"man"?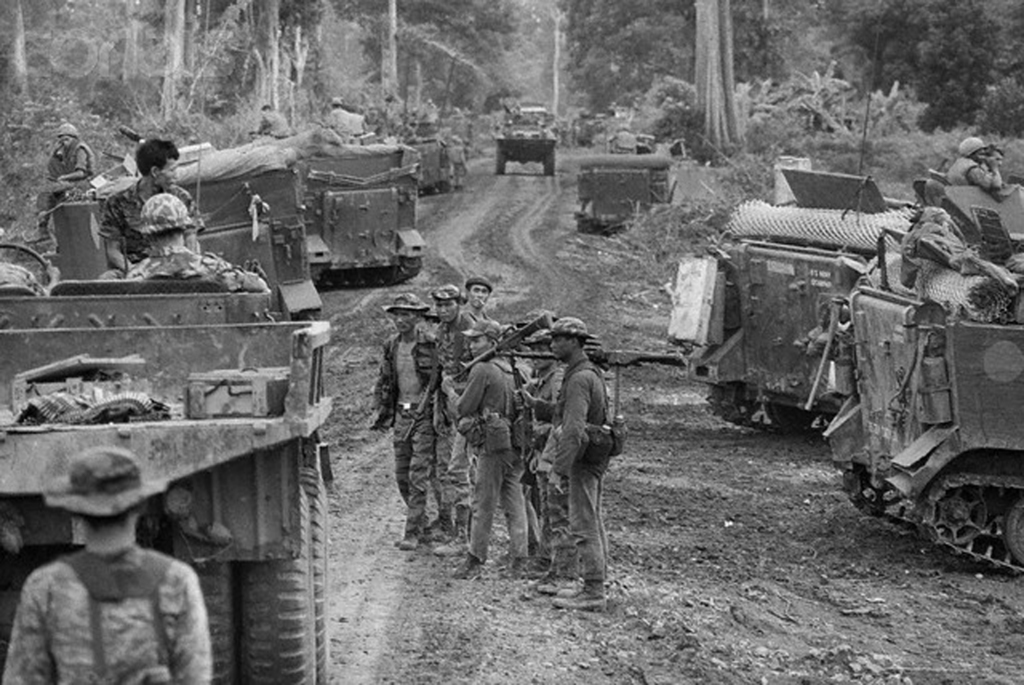
98,135,205,278
